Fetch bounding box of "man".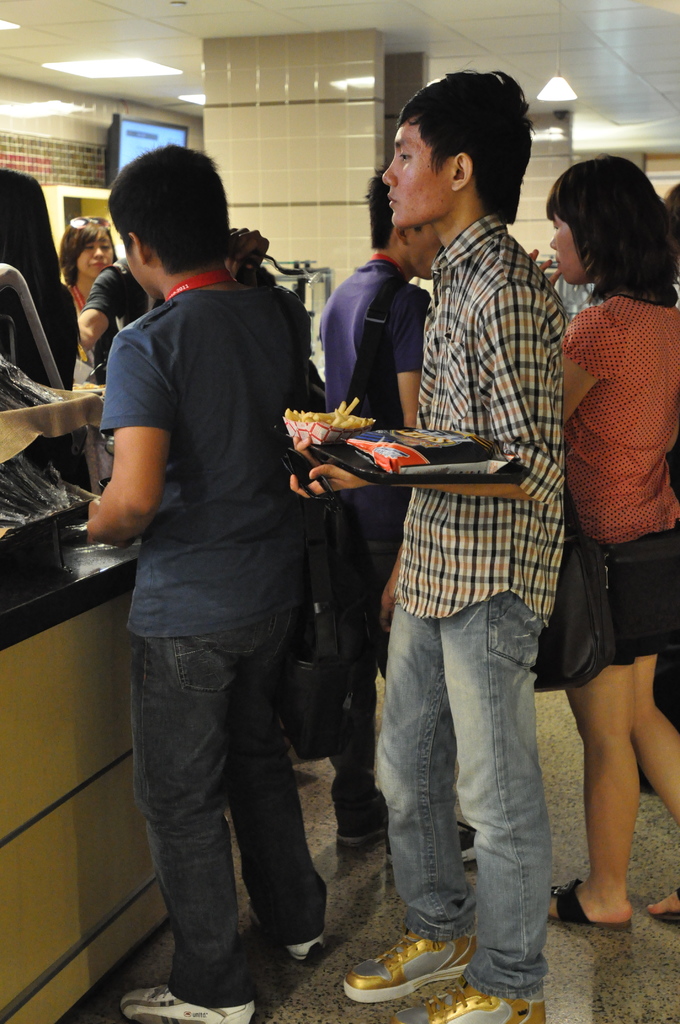
Bbox: 289 67 572 1023.
